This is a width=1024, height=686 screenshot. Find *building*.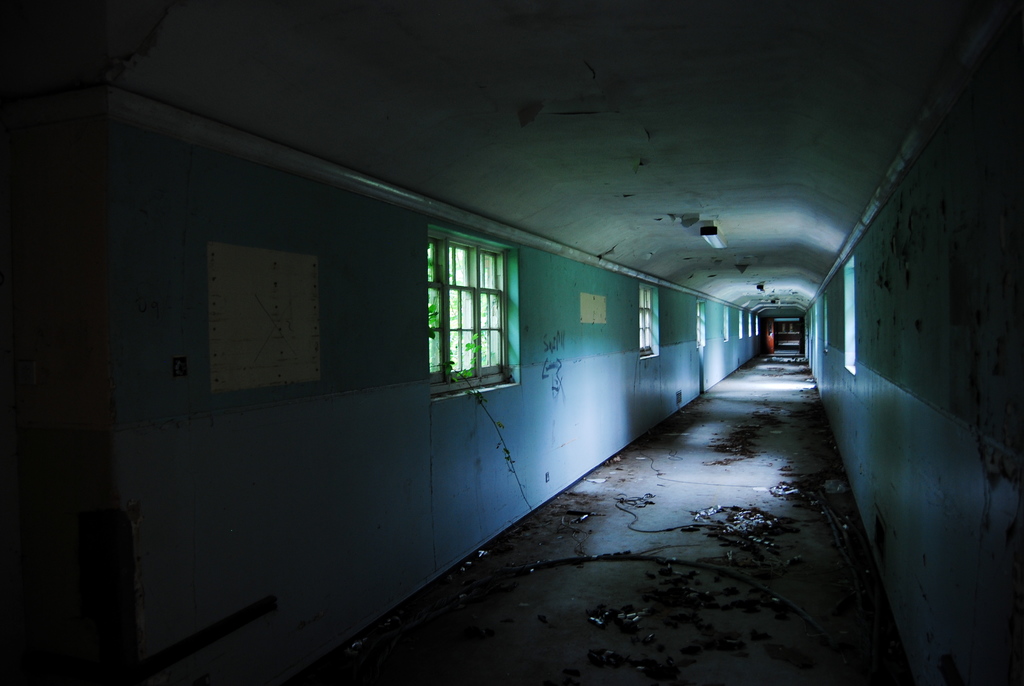
Bounding box: bbox(0, 0, 1023, 685).
